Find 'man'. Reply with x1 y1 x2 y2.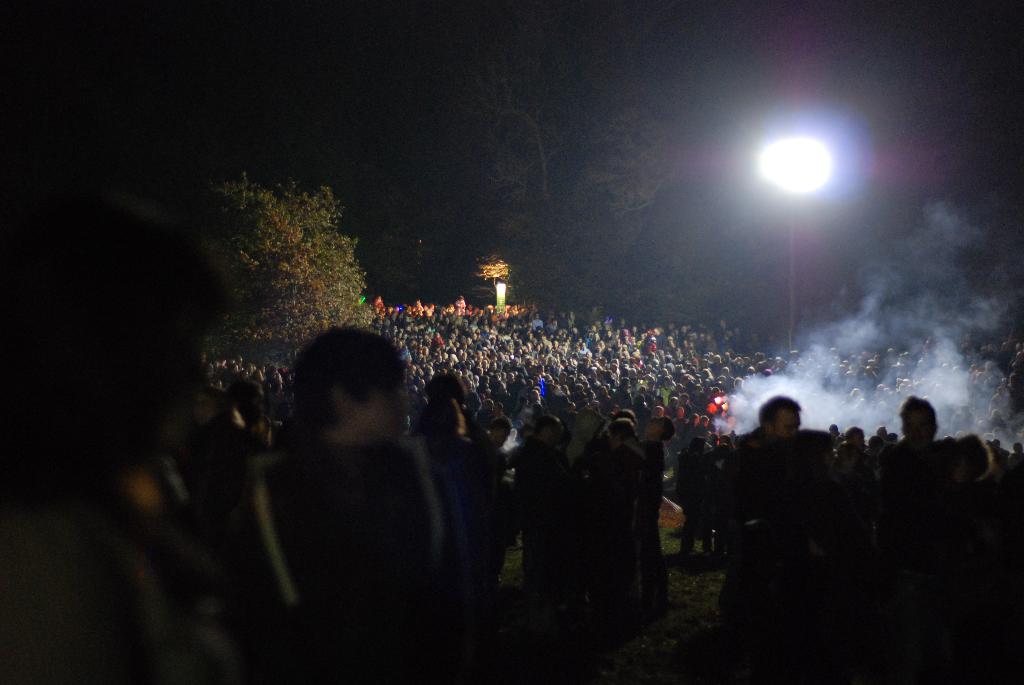
755 396 804 436.
